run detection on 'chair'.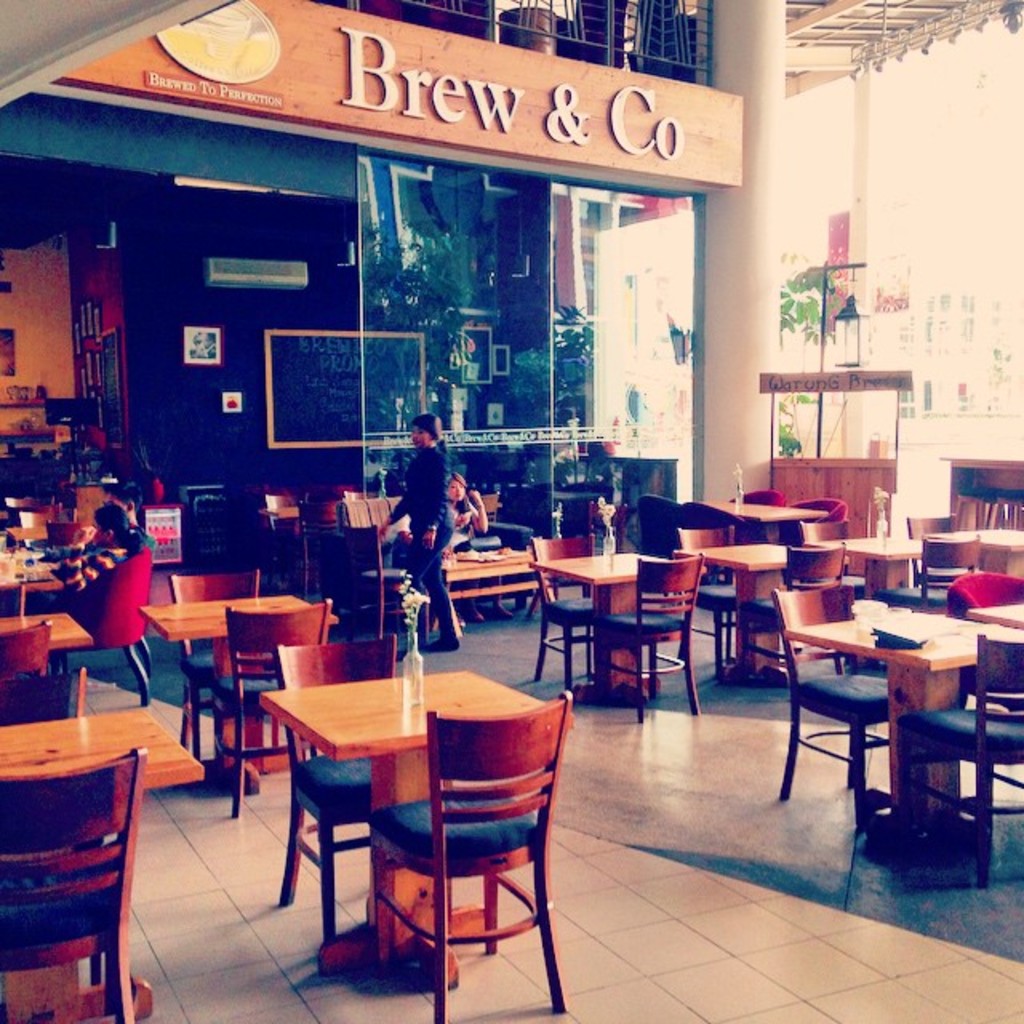
Result: 602, 547, 699, 722.
